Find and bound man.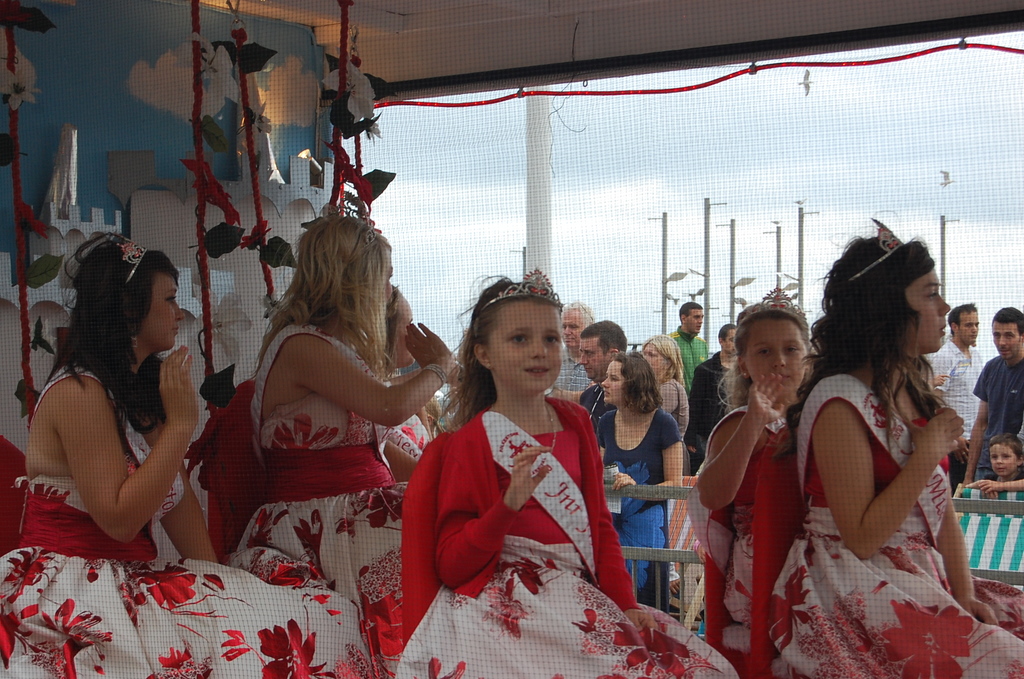
Bound: rect(687, 318, 744, 461).
